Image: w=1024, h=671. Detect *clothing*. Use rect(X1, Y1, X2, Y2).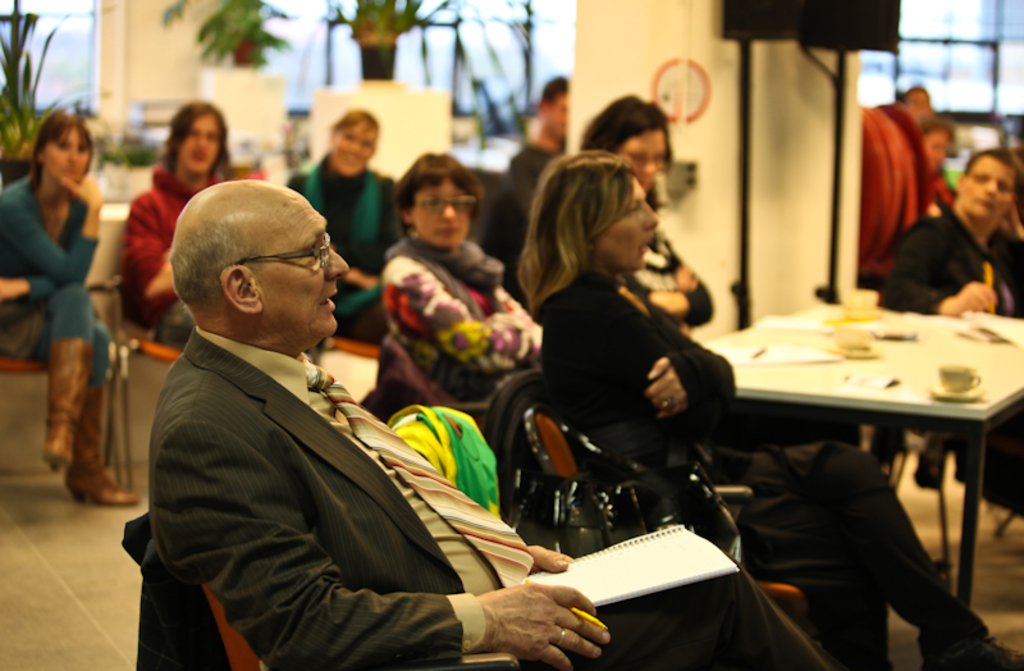
rect(114, 159, 229, 346).
